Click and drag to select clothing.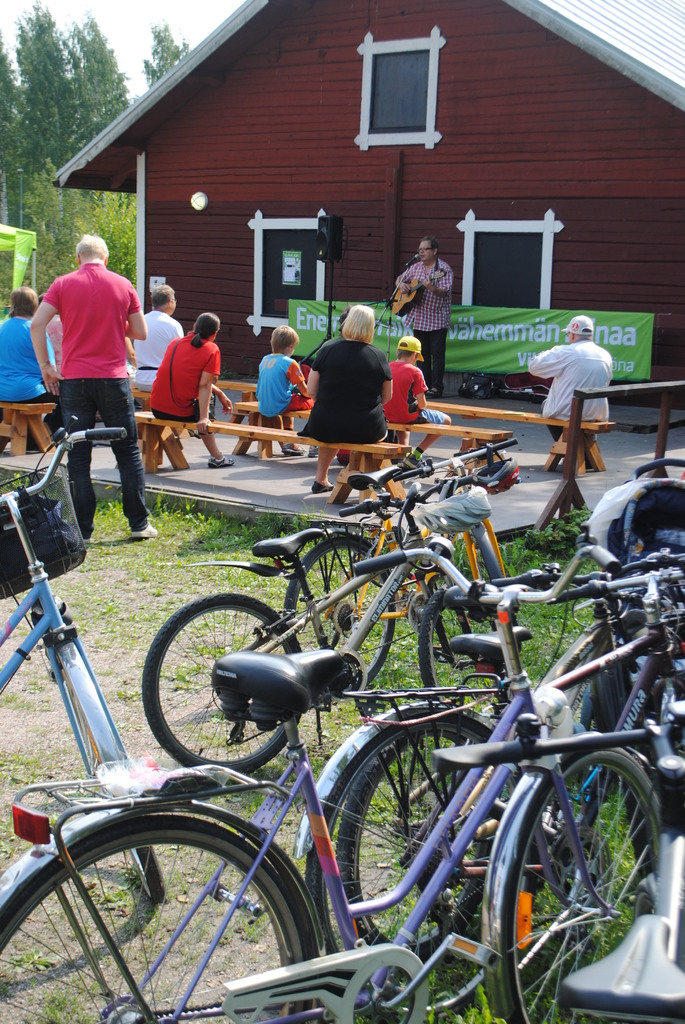
Selection: (left=527, top=344, right=611, bottom=442).
